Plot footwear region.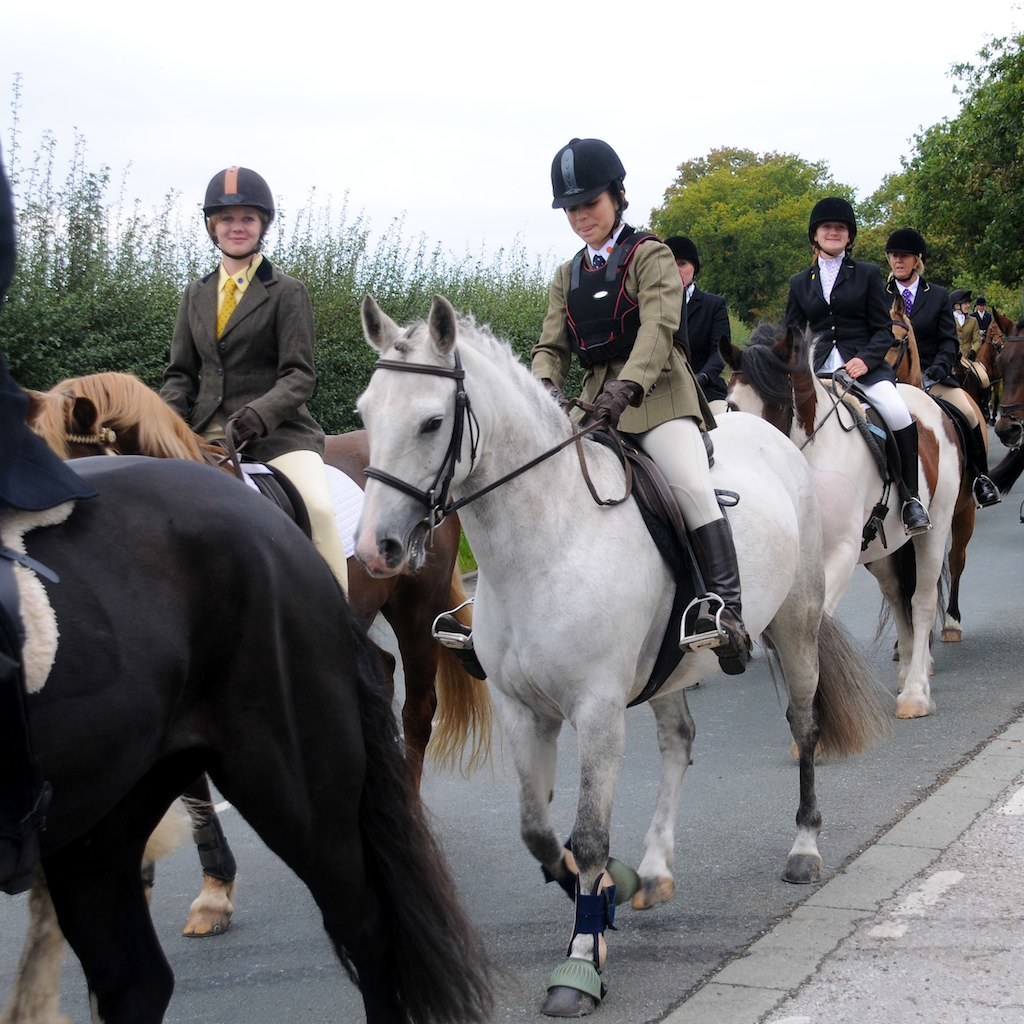
Plotted at (x1=903, y1=498, x2=935, y2=535).
